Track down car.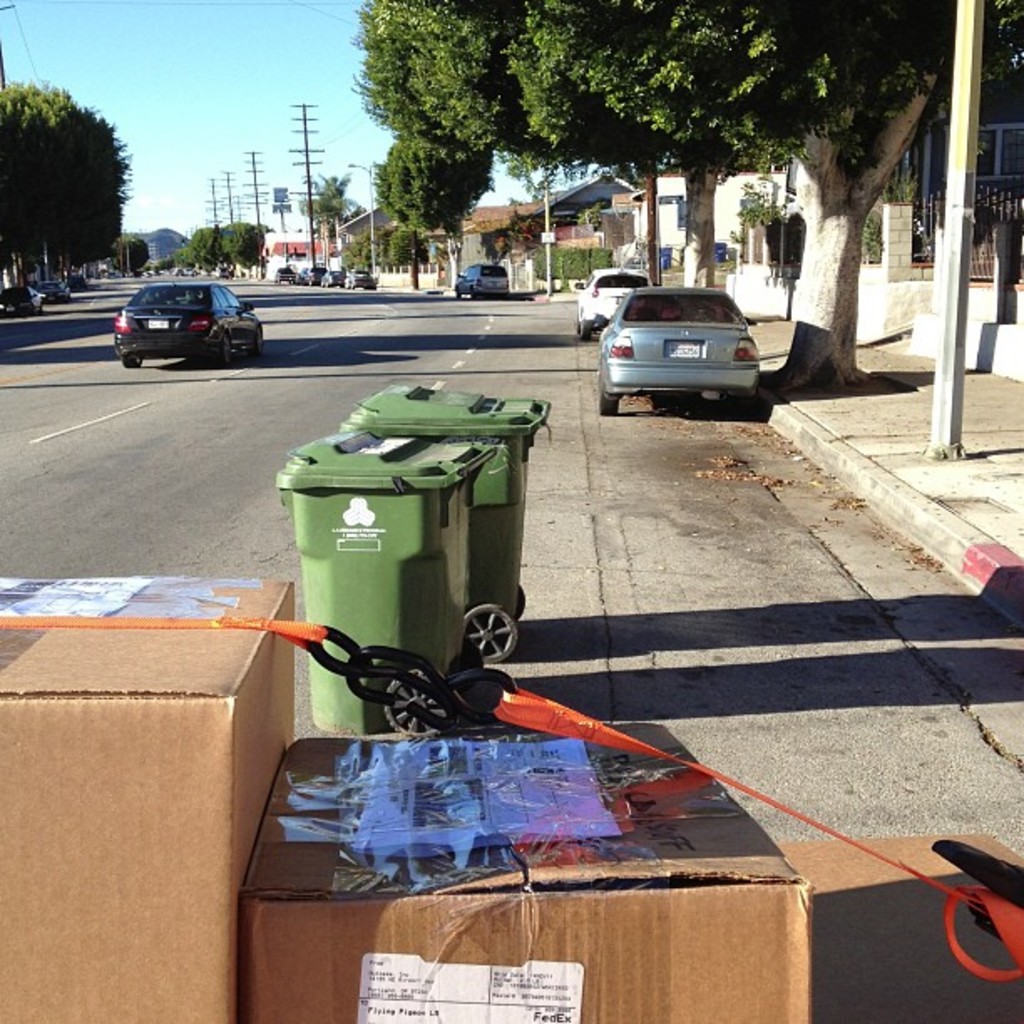
Tracked to region(579, 259, 656, 345).
